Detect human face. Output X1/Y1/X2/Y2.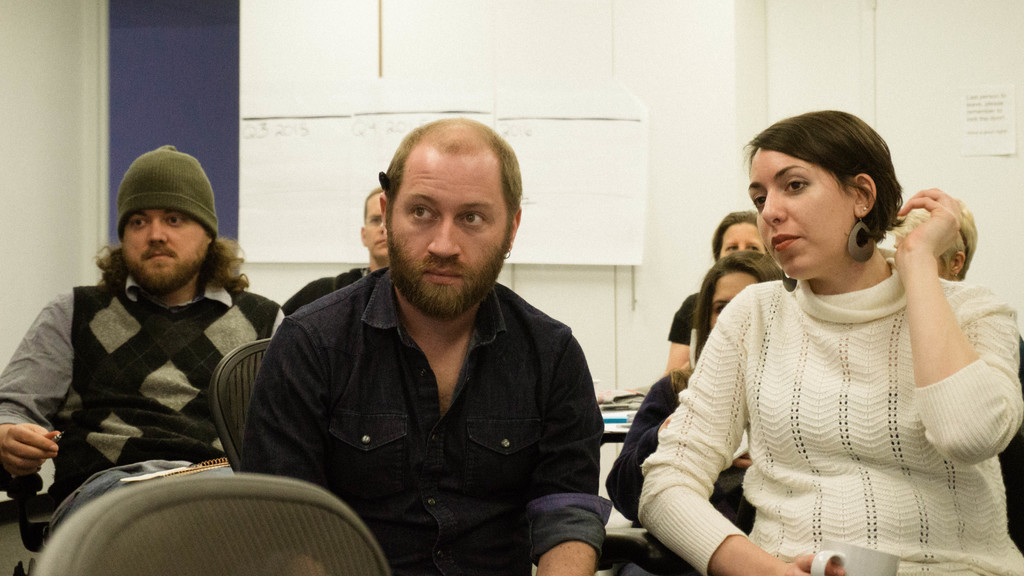
706/272/764/328.
